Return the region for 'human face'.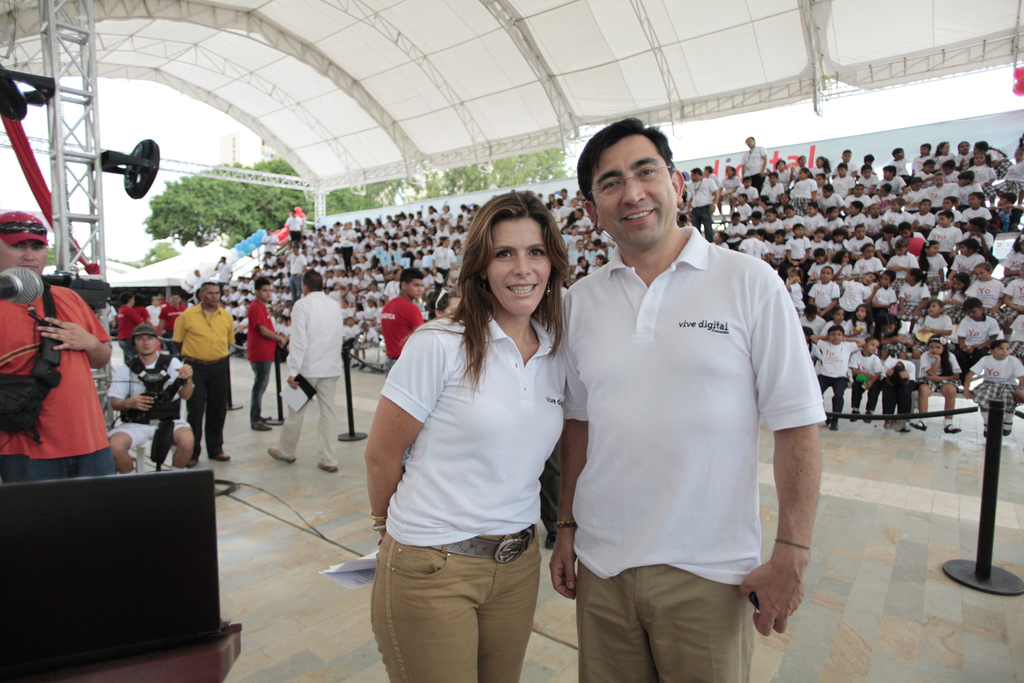
pyautogui.locateOnScreen(401, 276, 426, 299).
